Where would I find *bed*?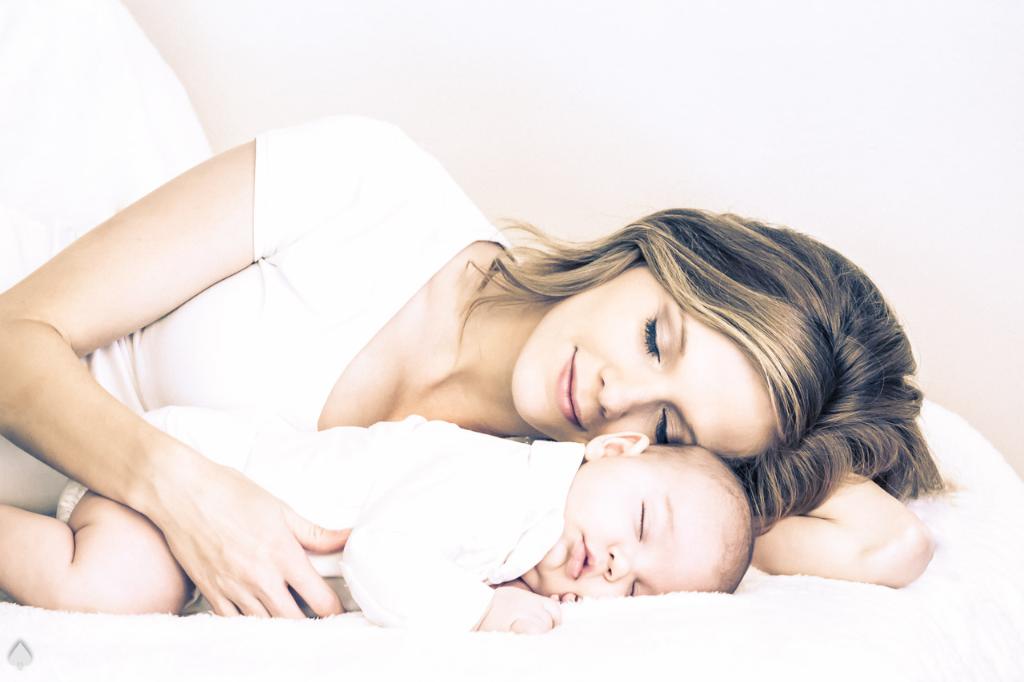
At box=[0, 393, 1023, 676].
